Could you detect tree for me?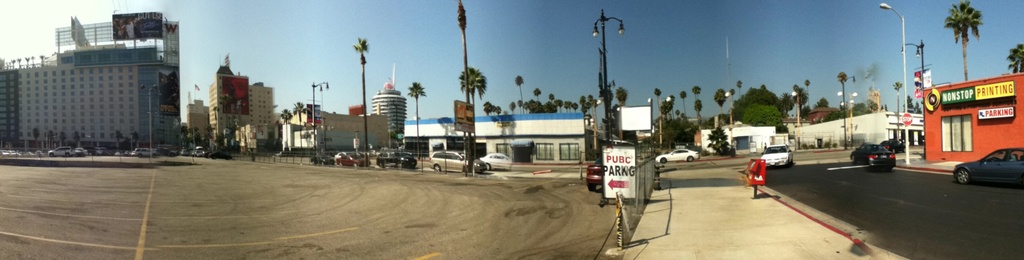
Detection result: Rect(1007, 44, 1023, 72).
